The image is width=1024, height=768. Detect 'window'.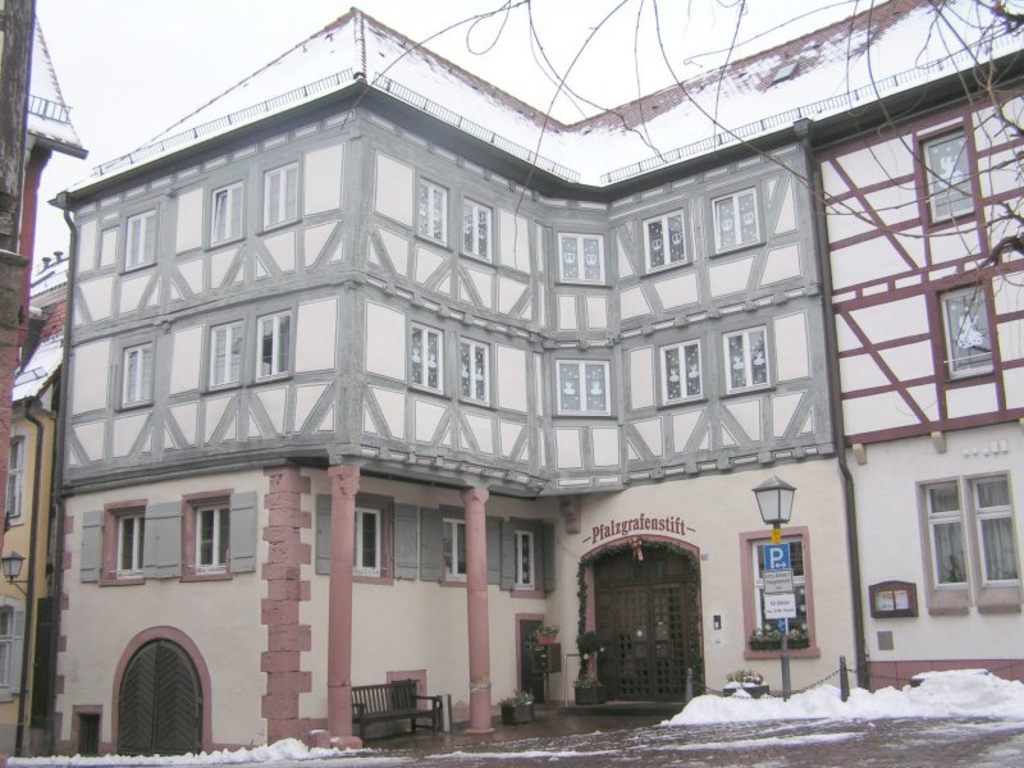
Detection: {"x1": 123, "y1": 212, "x2": 155, "y2": 273}.
